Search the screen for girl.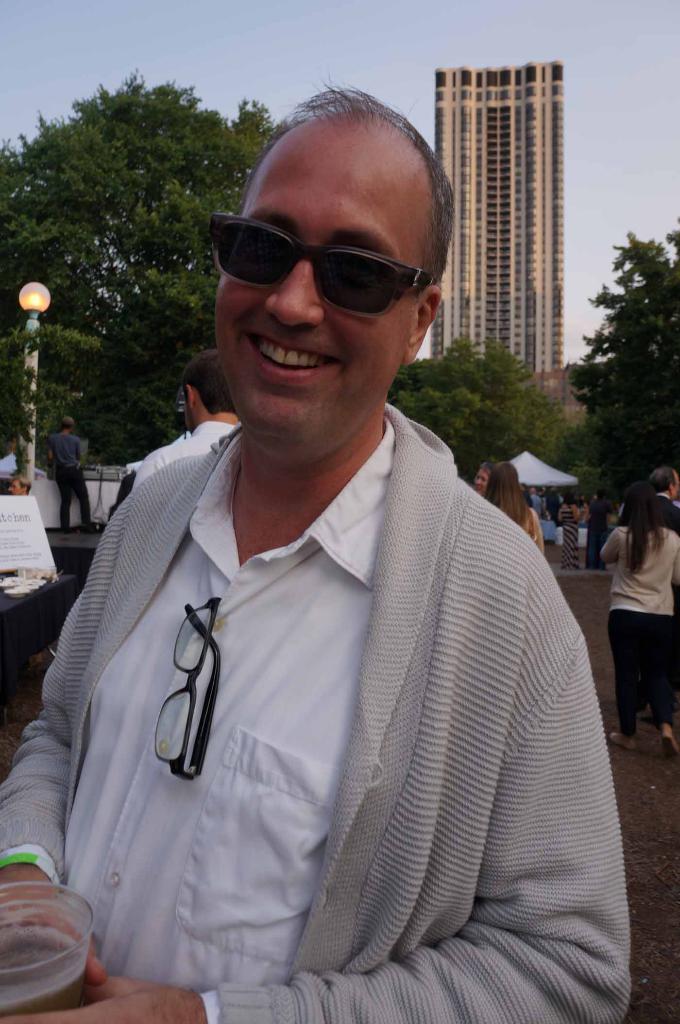
Found at bbox=(600, 499, 679, 759).
